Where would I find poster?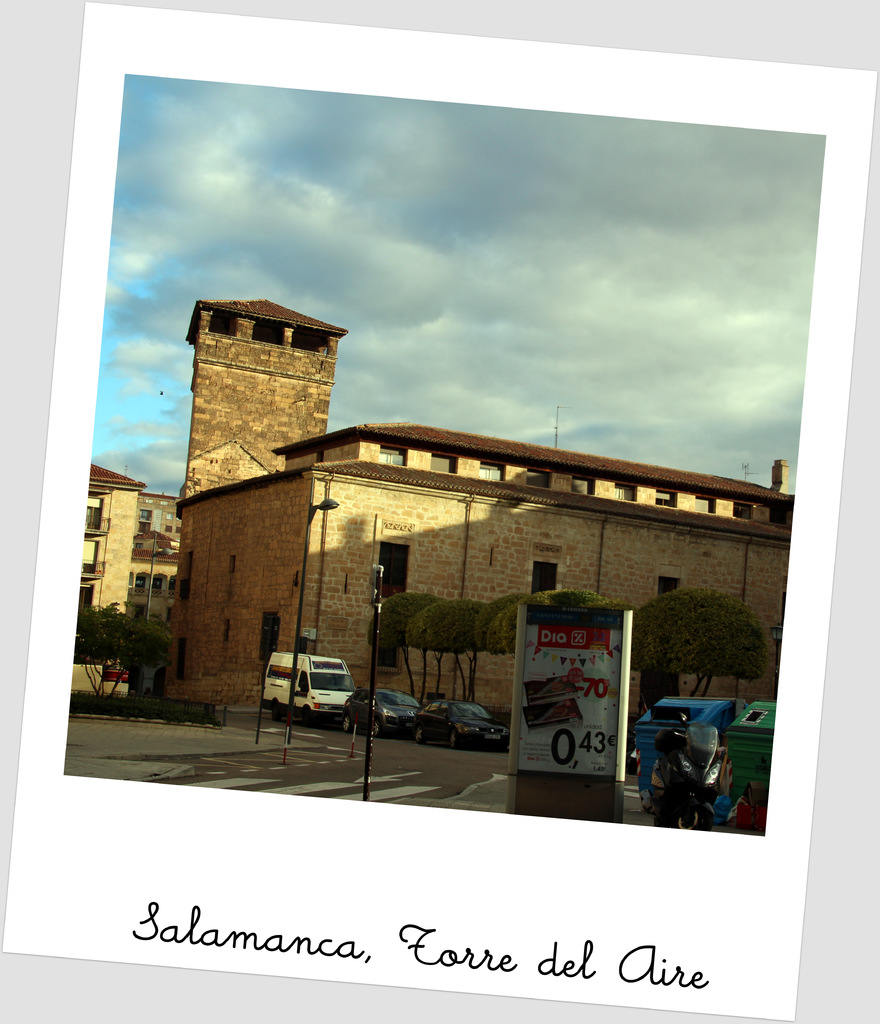
At x1=10 y1=6 x2=875 y2=1019.
